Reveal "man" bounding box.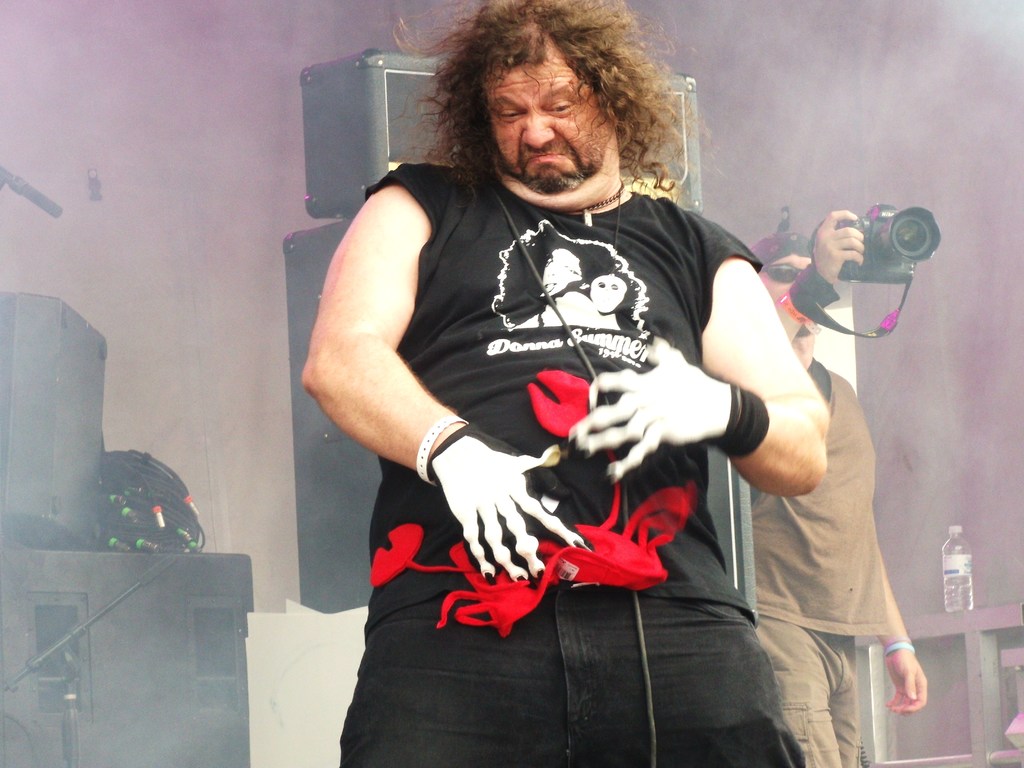
Revealed: crop(710, 205, 931, 767).
